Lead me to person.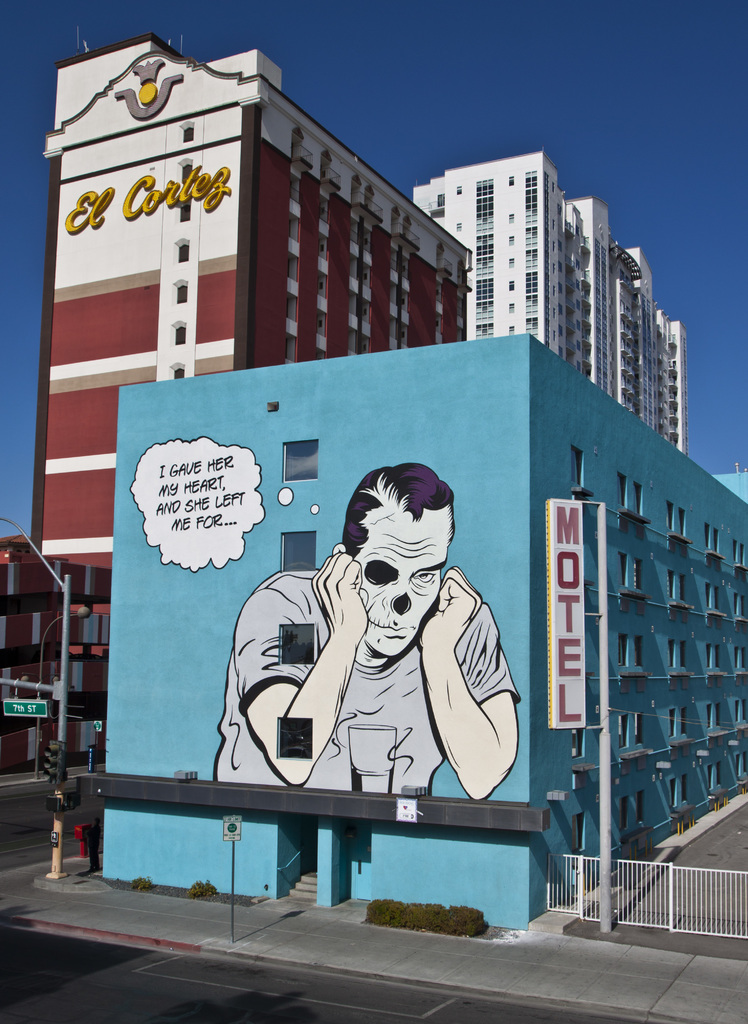
Lead to rect(224, 456, 541, 808).
